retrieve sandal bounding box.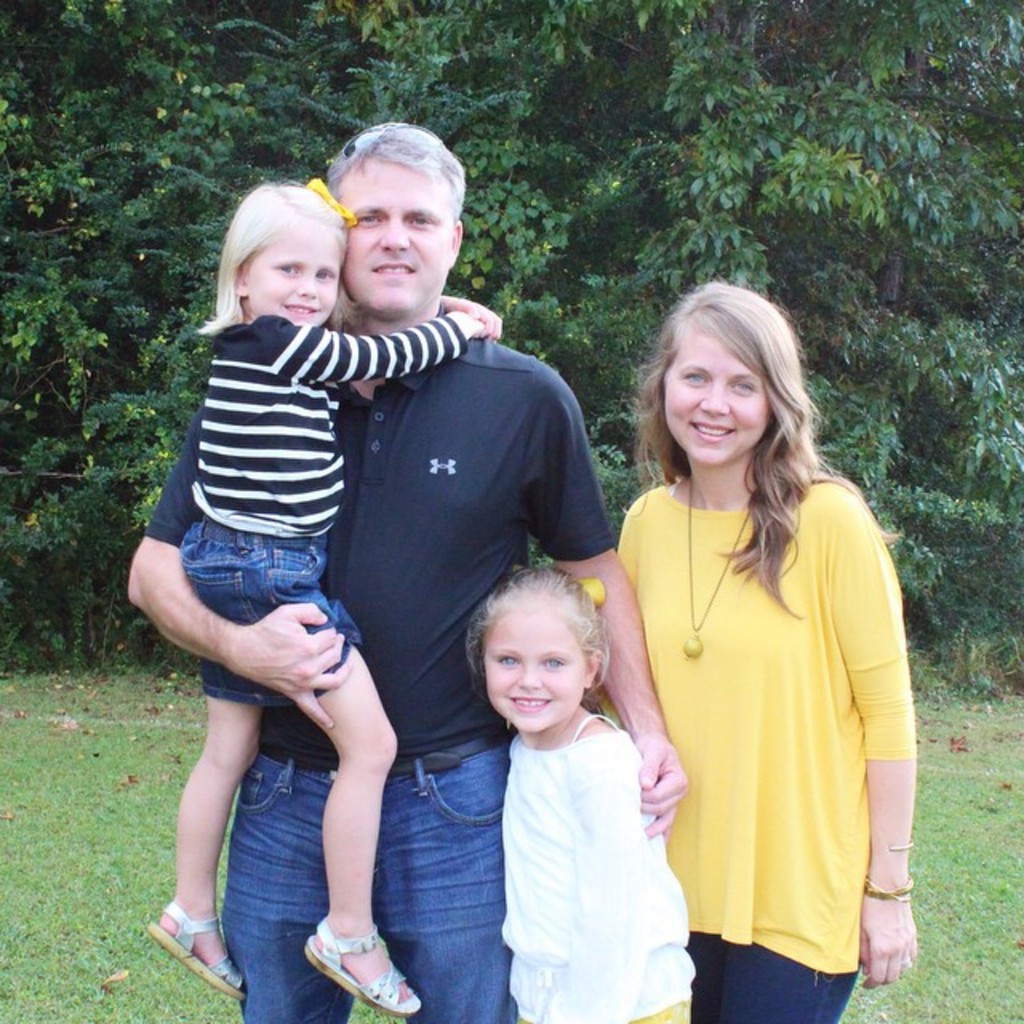
Bounding box: l=146, t=904, r=243, b=1002.
